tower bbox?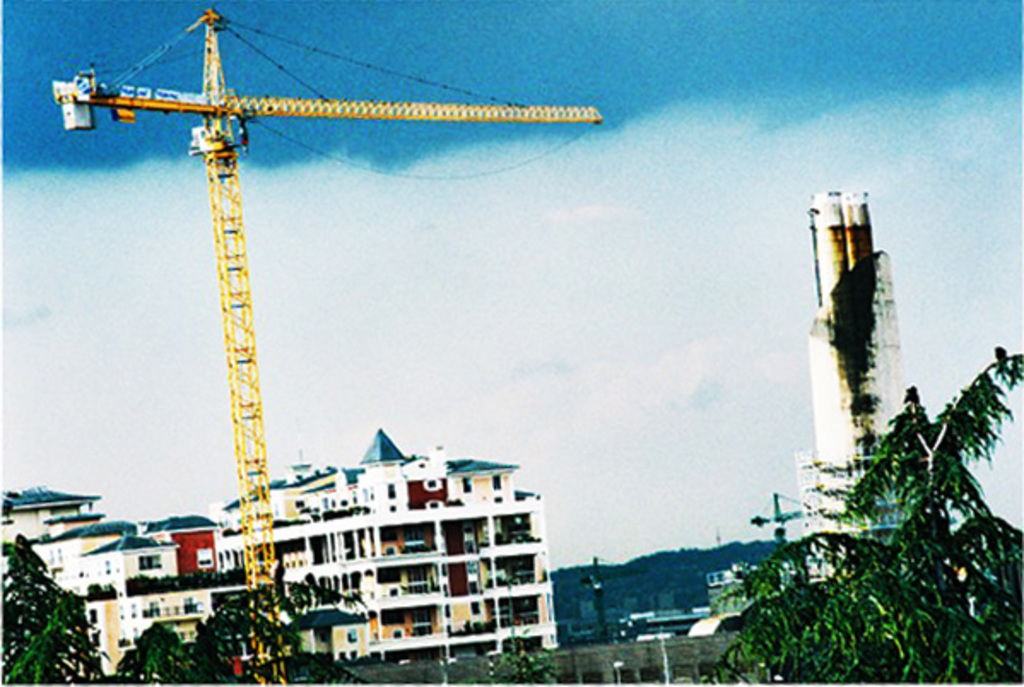
x1=793, y1=185, x2=906, y2=586
